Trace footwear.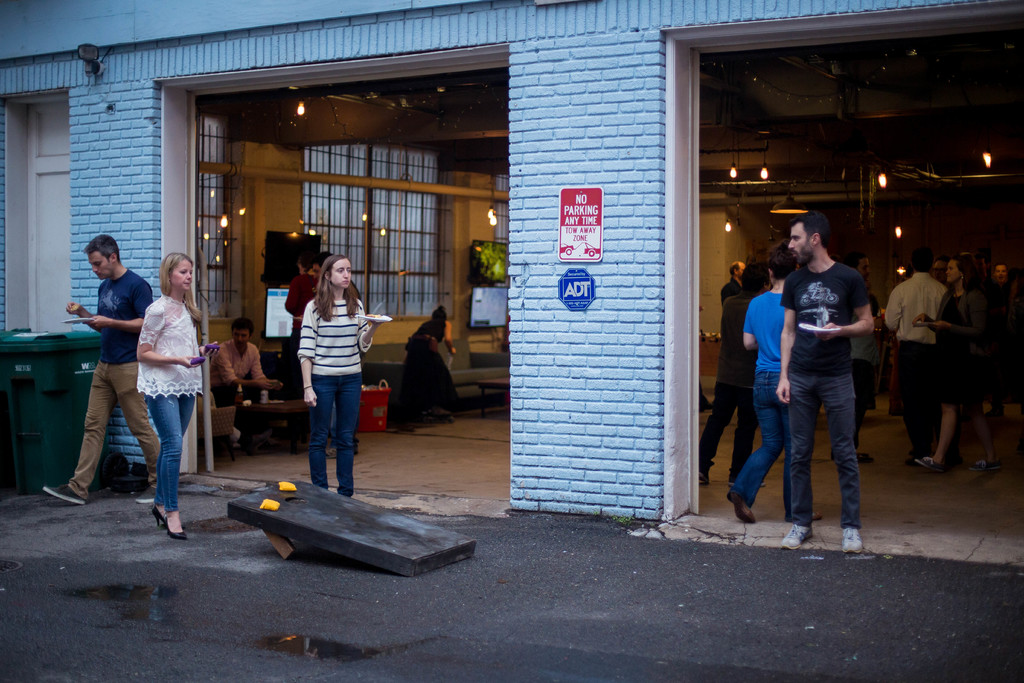
Traced to left=693, top=464, right=708, bottom=485.
